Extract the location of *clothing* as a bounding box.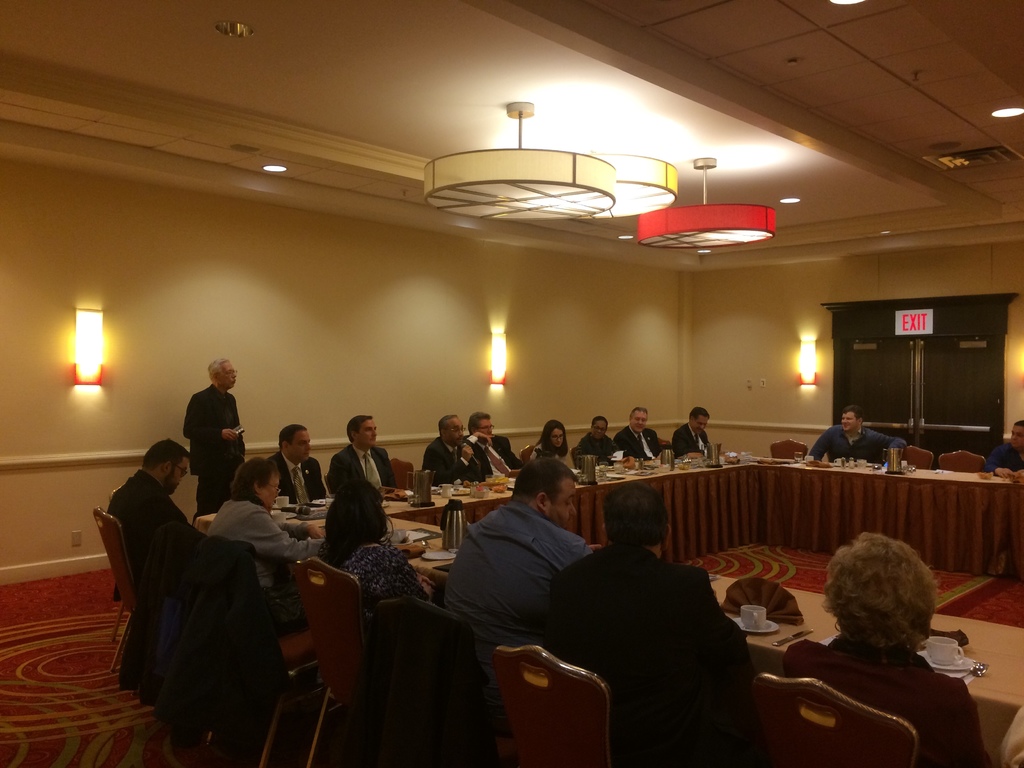
(986,440,1023,476).
